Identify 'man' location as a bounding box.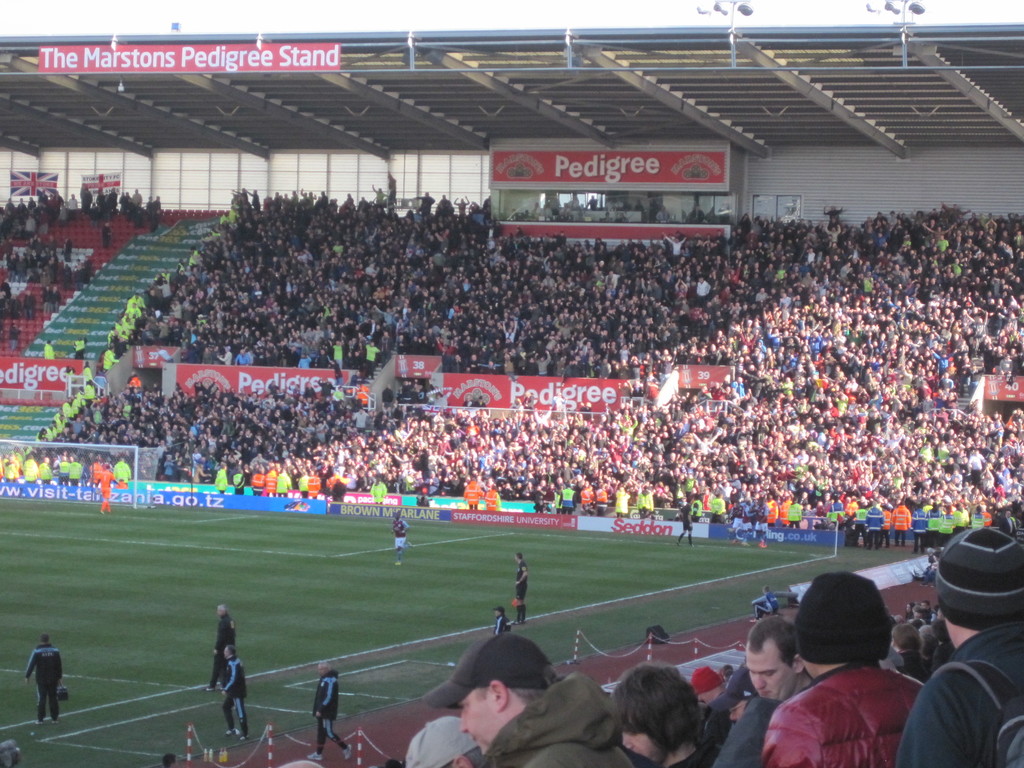
387/505/411/564.
